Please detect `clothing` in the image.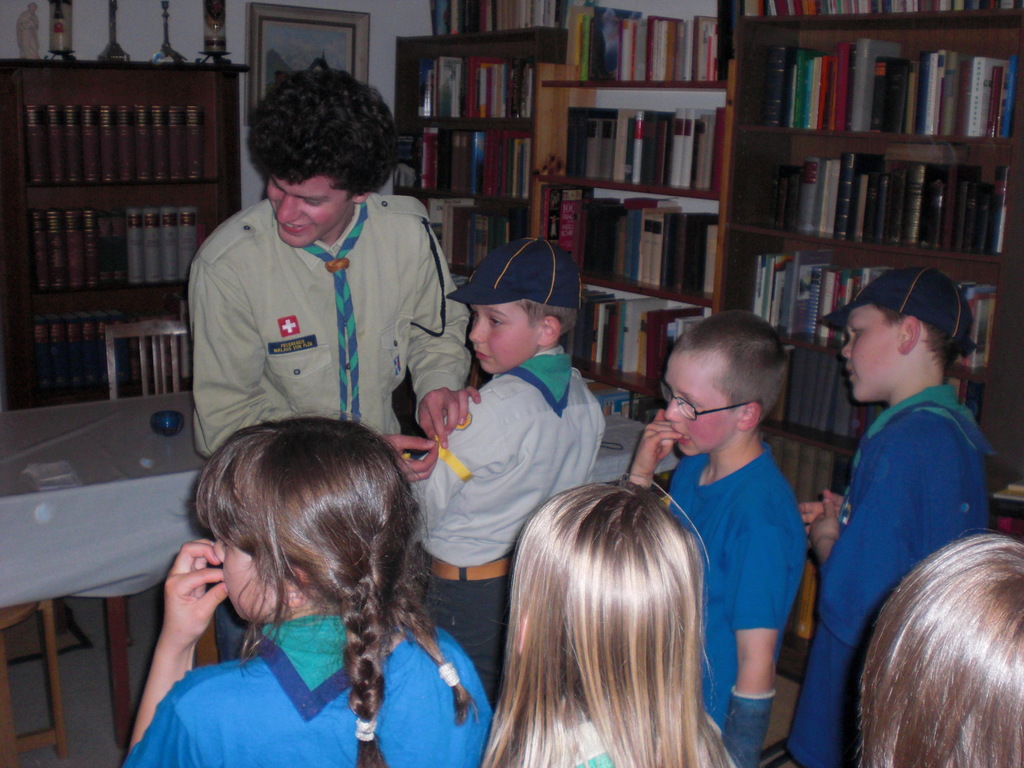
{"left": 174, "top": 169, "right": 516, "bottom": 511}.
